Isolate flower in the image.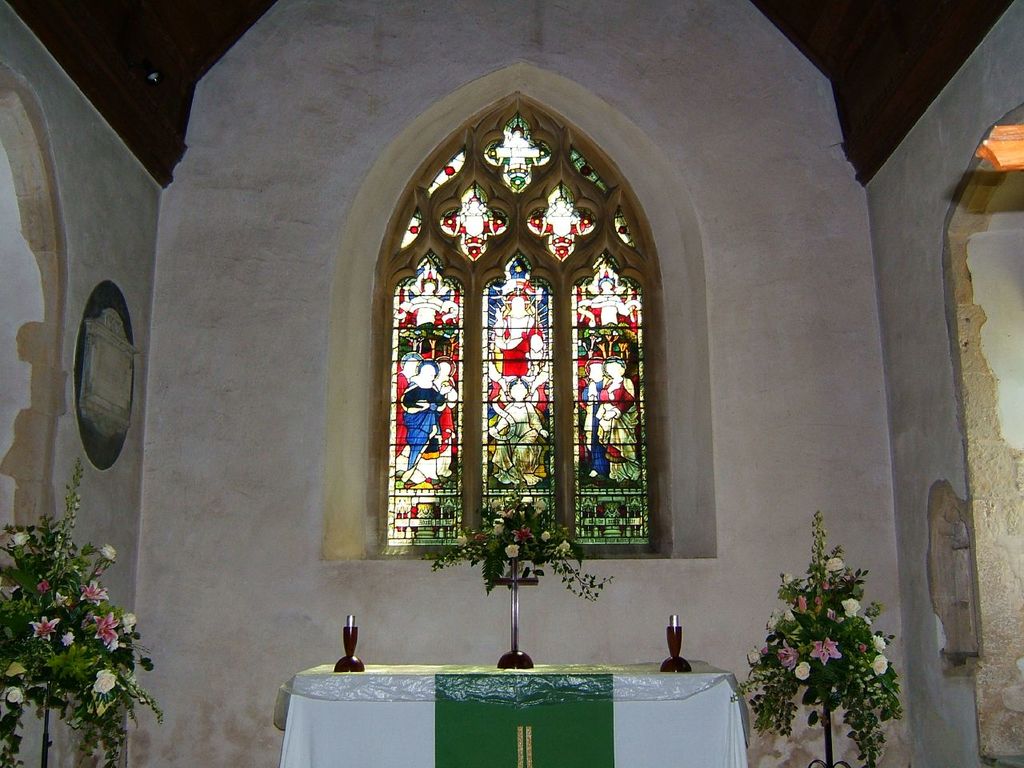
Isolated region: crop(555, 539, 571, 552).
